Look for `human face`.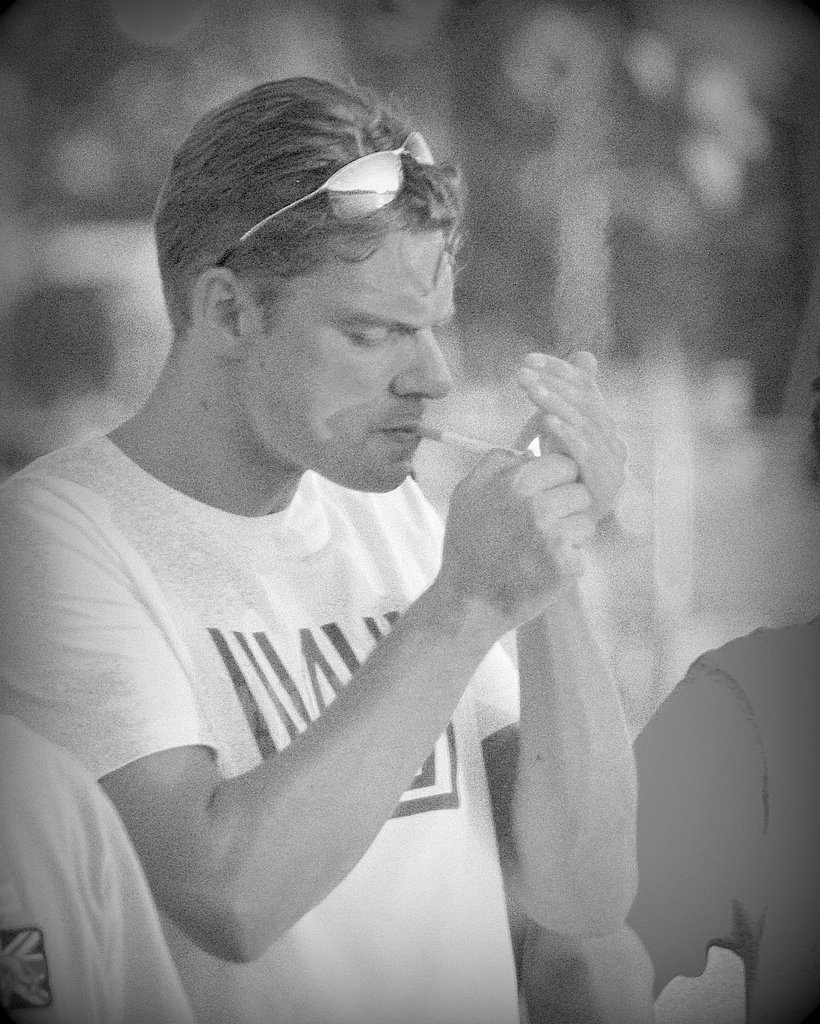
Found: <box>254,223,462,494</box>.
